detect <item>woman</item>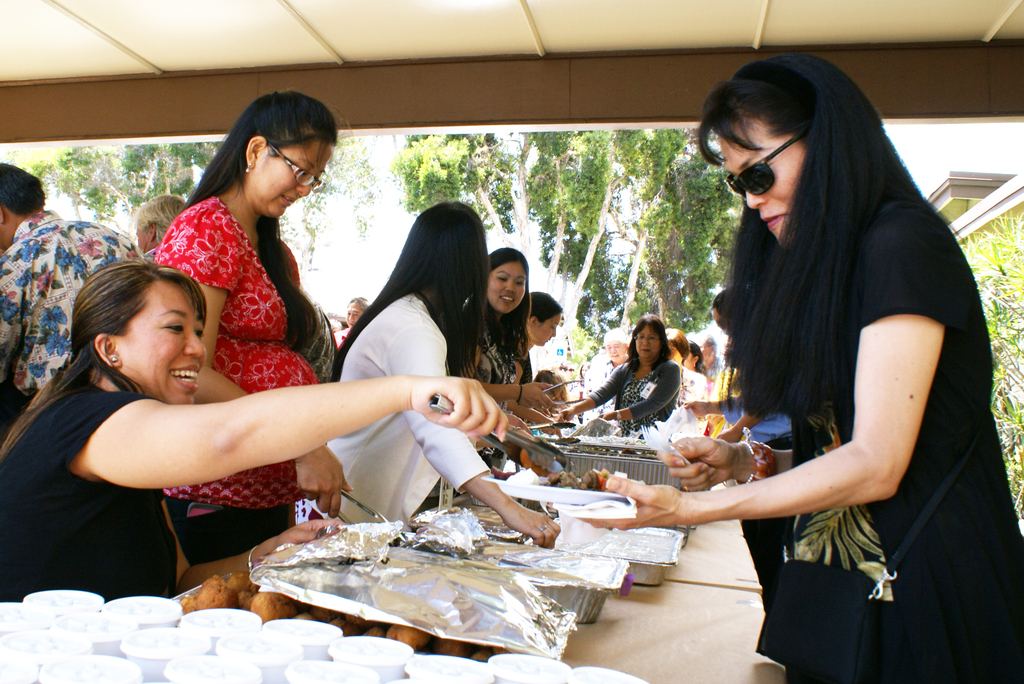
l=456, t=242, r=543, b=465
